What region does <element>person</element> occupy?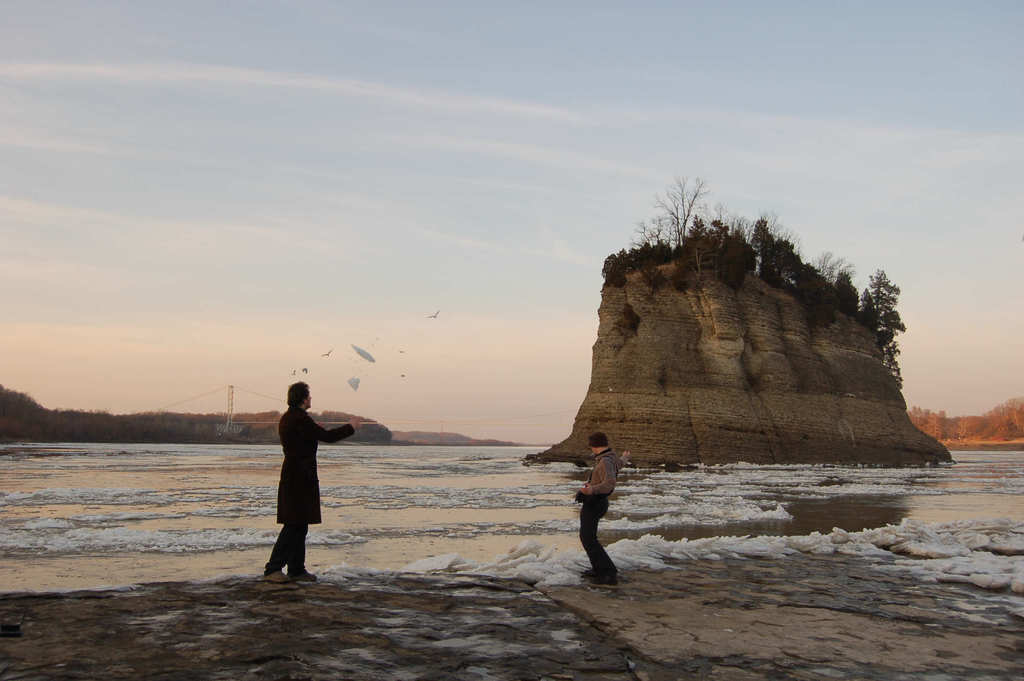
detection(266, 381, 364, 580).
